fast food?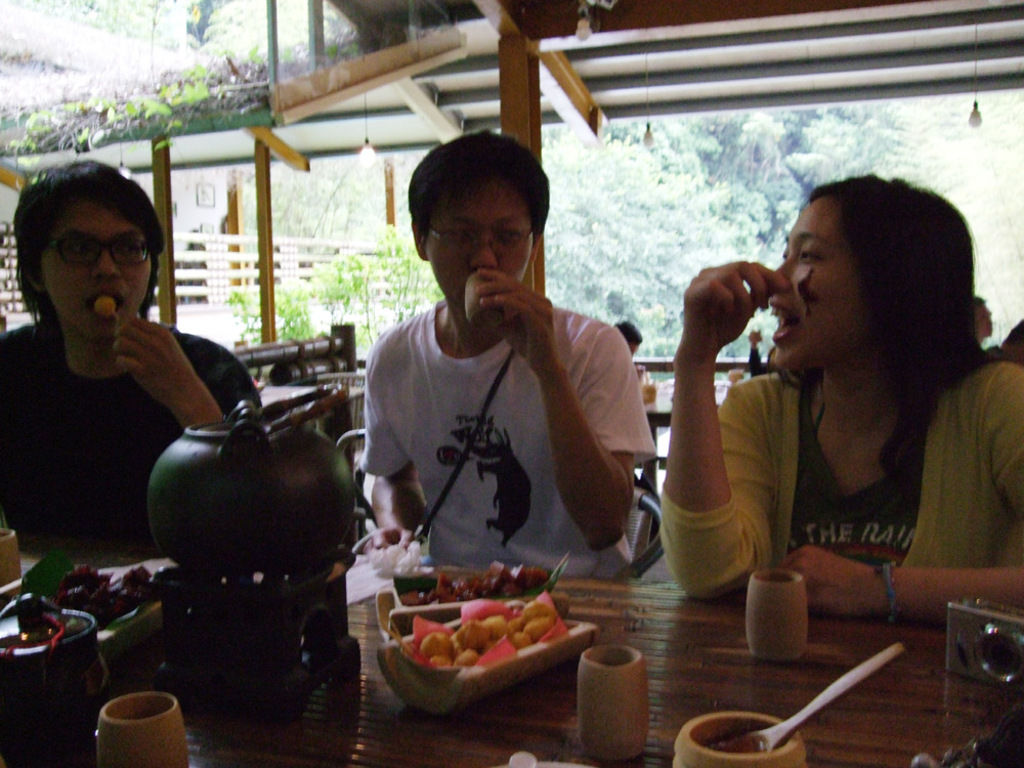
421/596/562/665
